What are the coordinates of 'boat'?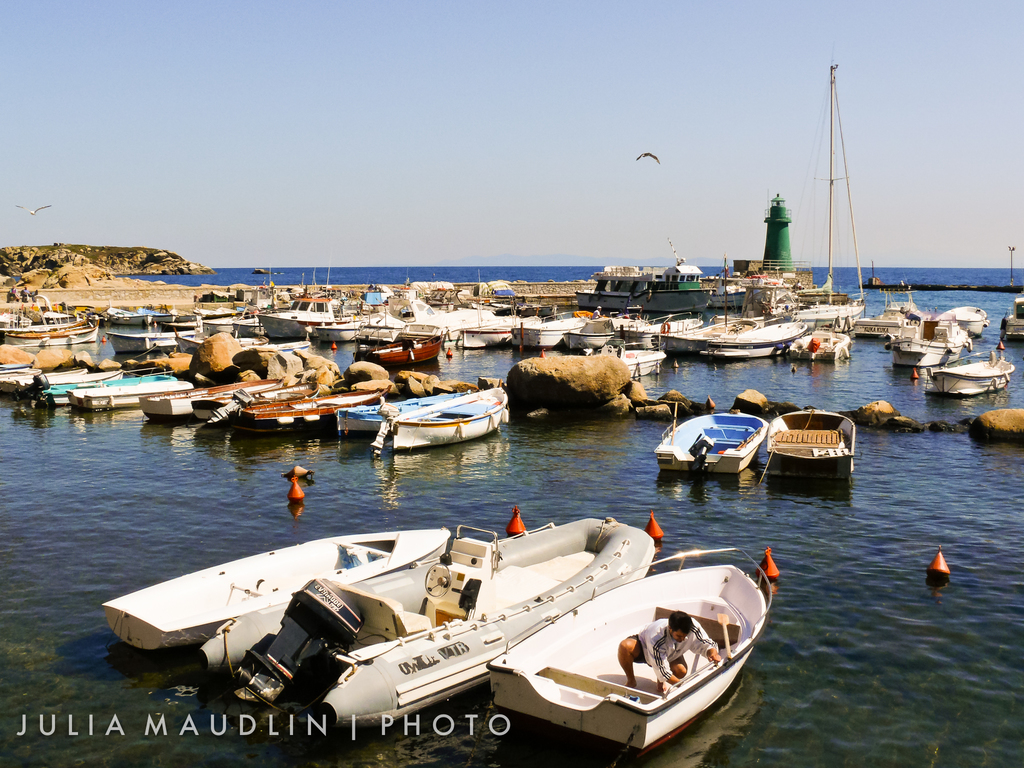
l=177, t=326, r=271, b=352.
